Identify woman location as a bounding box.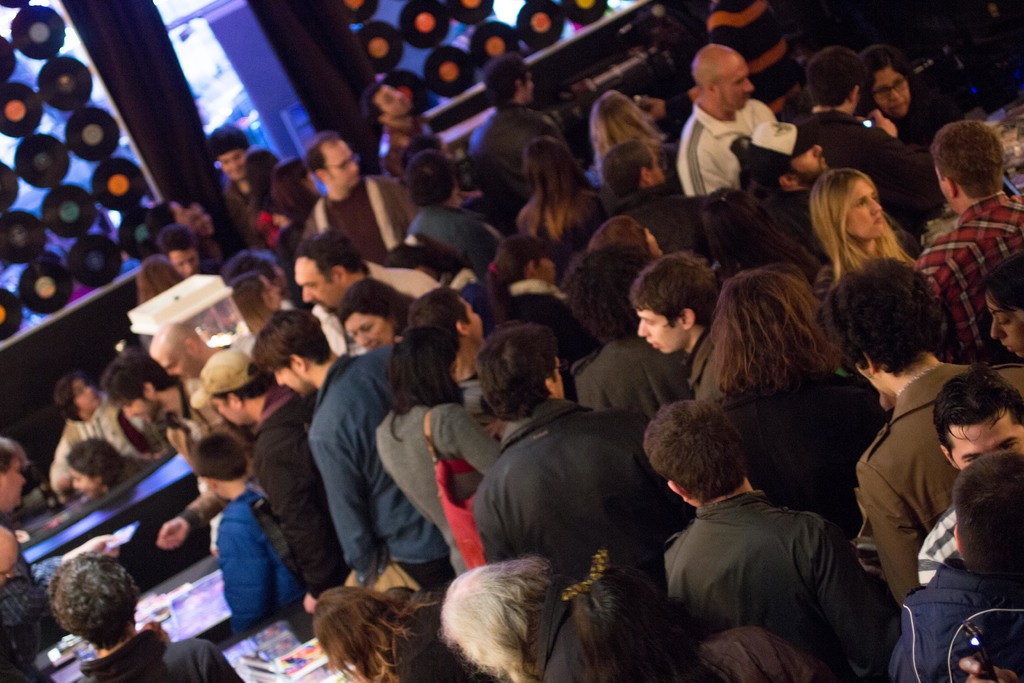
[45,378,144,499].
